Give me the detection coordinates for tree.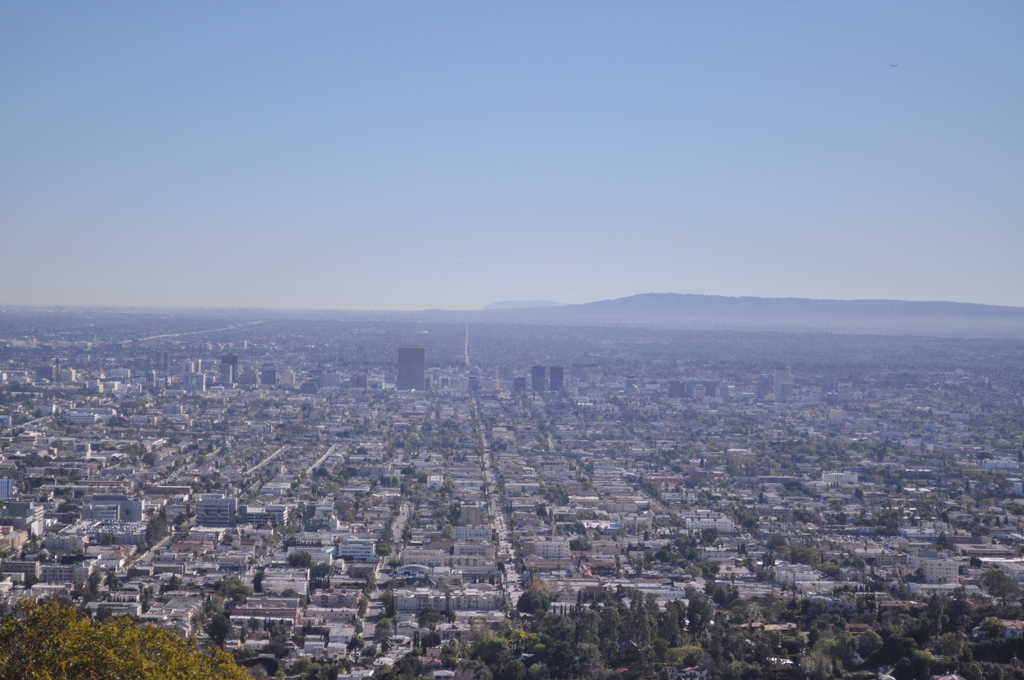
<bbox>0, 583, 257, 679</bbox>.
